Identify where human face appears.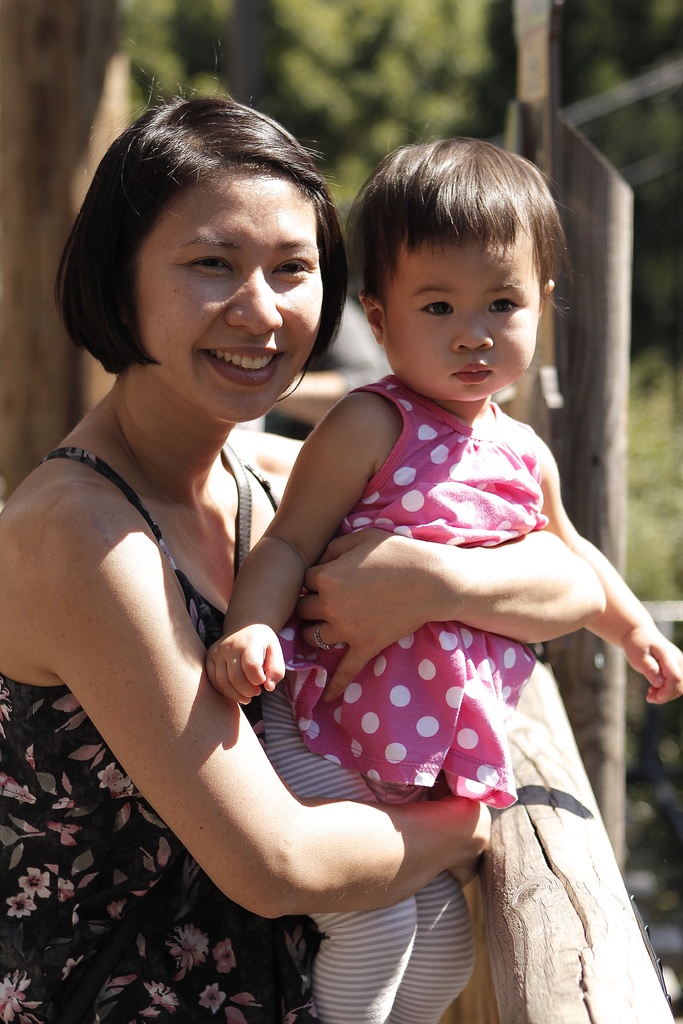
Appears at x1=379 y1=218 x2=541 y2=398.
